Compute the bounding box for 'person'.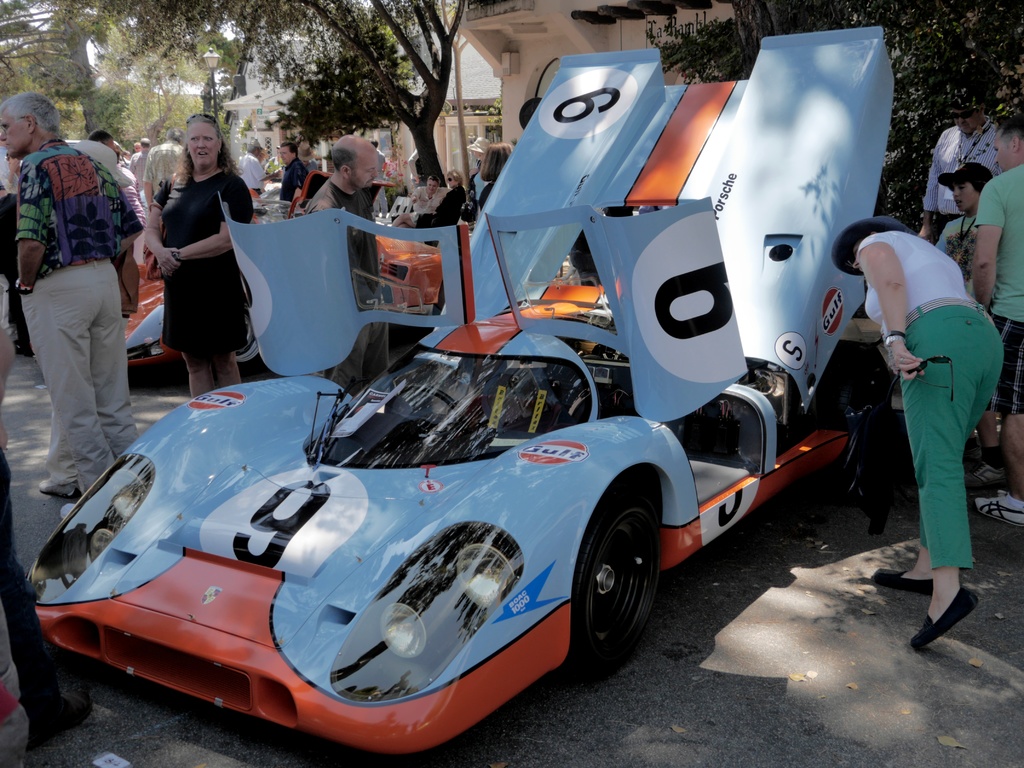
detection(0, 93, 140, 500).
